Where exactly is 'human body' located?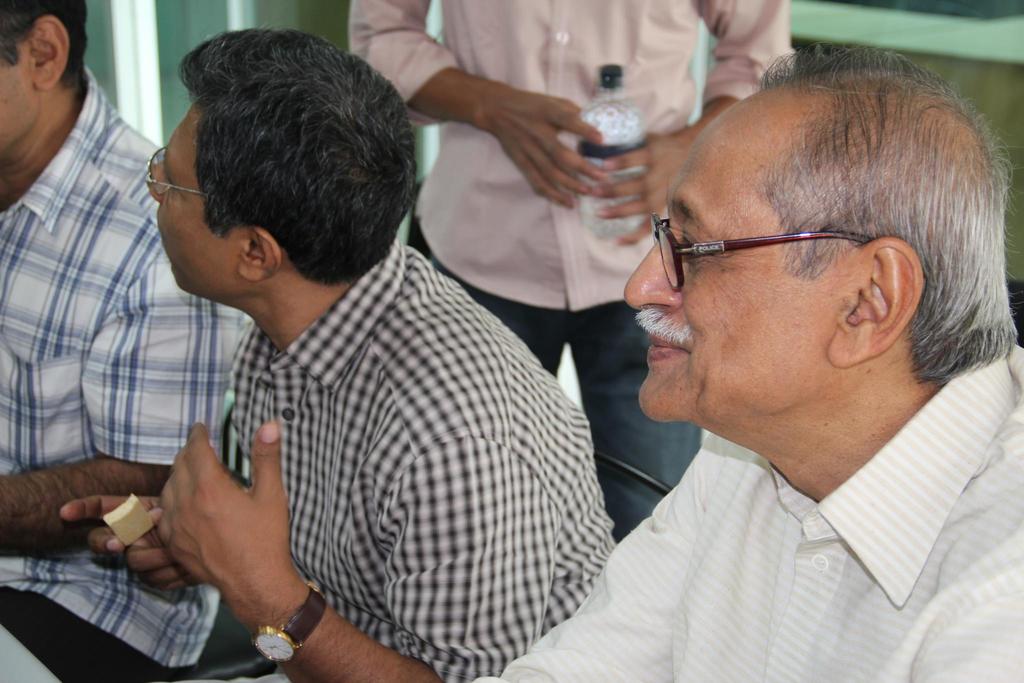
Its bounding box is select_region(346, 0, 790, 548).
